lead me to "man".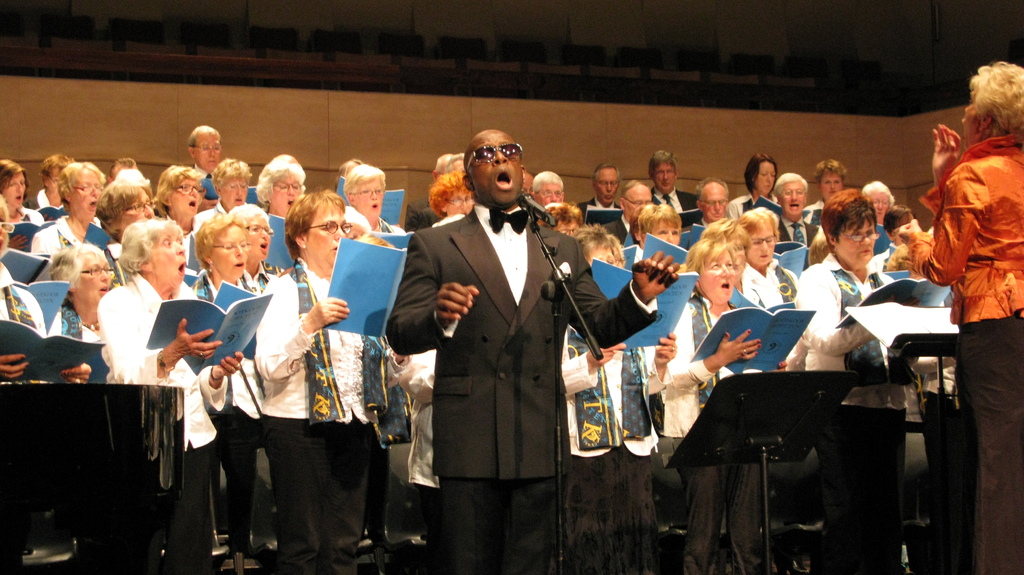
Lead to locate(534, 169, 571, 206).
